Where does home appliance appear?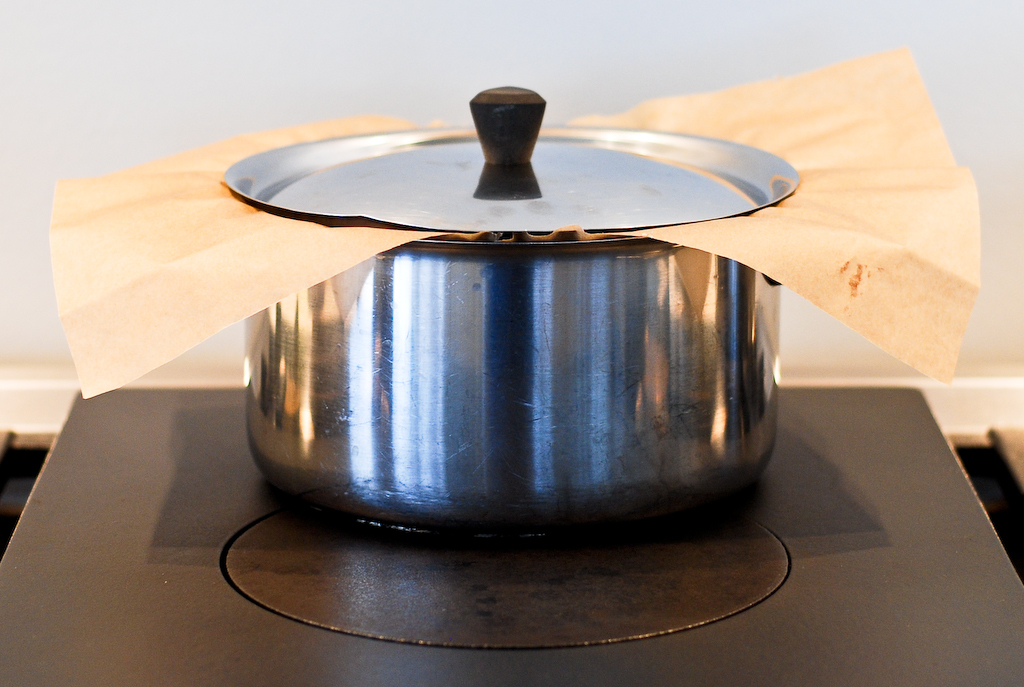
Appears at bbox=[0, 387, 1023, 686].
